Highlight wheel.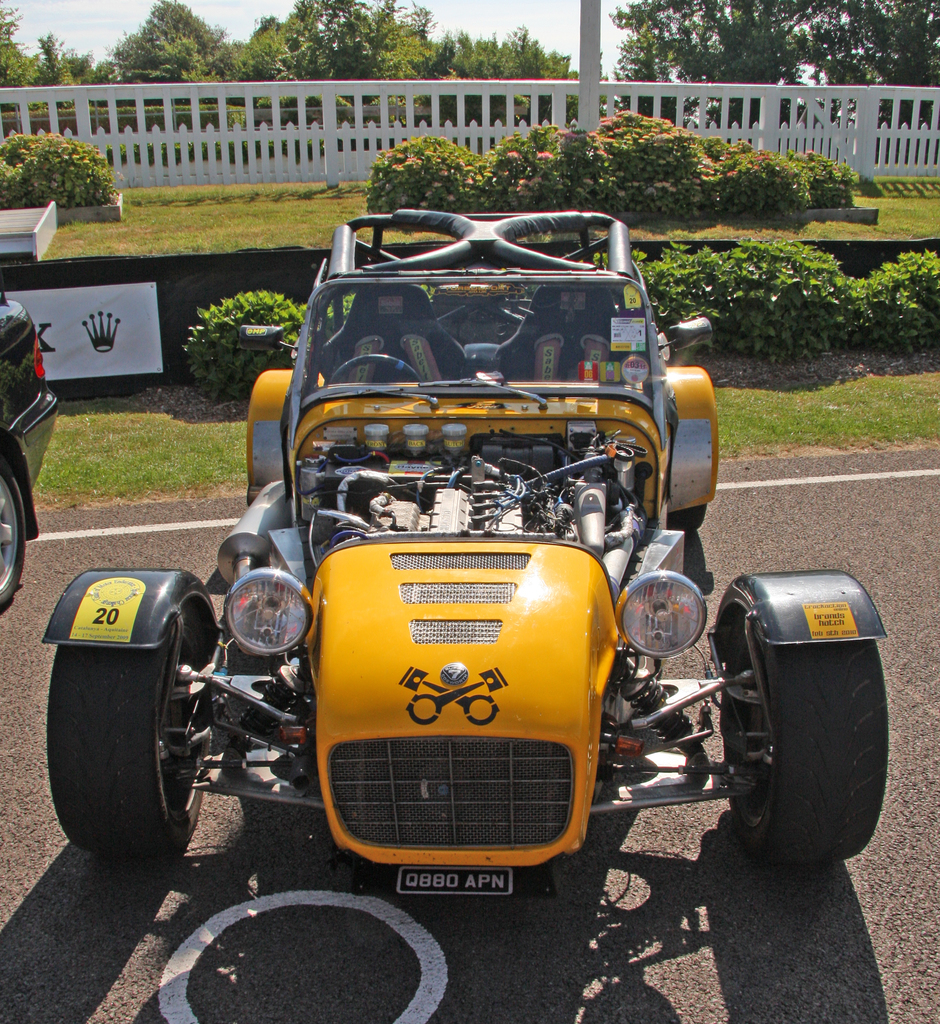
Highlighted region: x1=53 y1=597 x2=193 y2=856.
